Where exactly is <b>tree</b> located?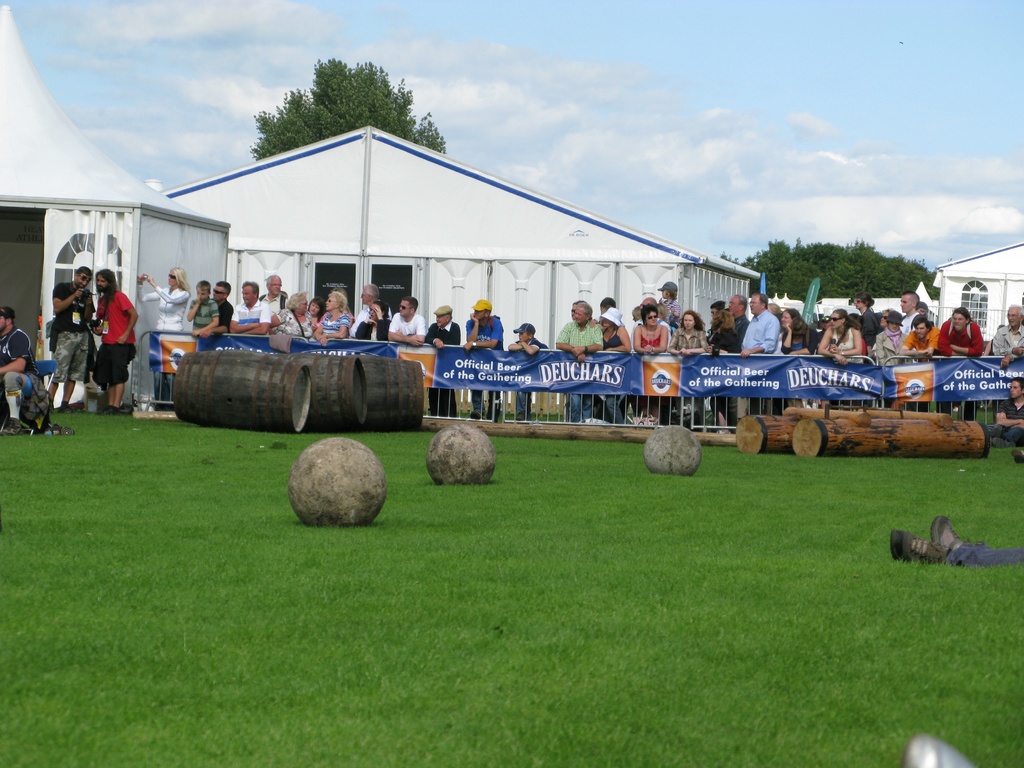
Its bounding box is 248,56,447,163.
